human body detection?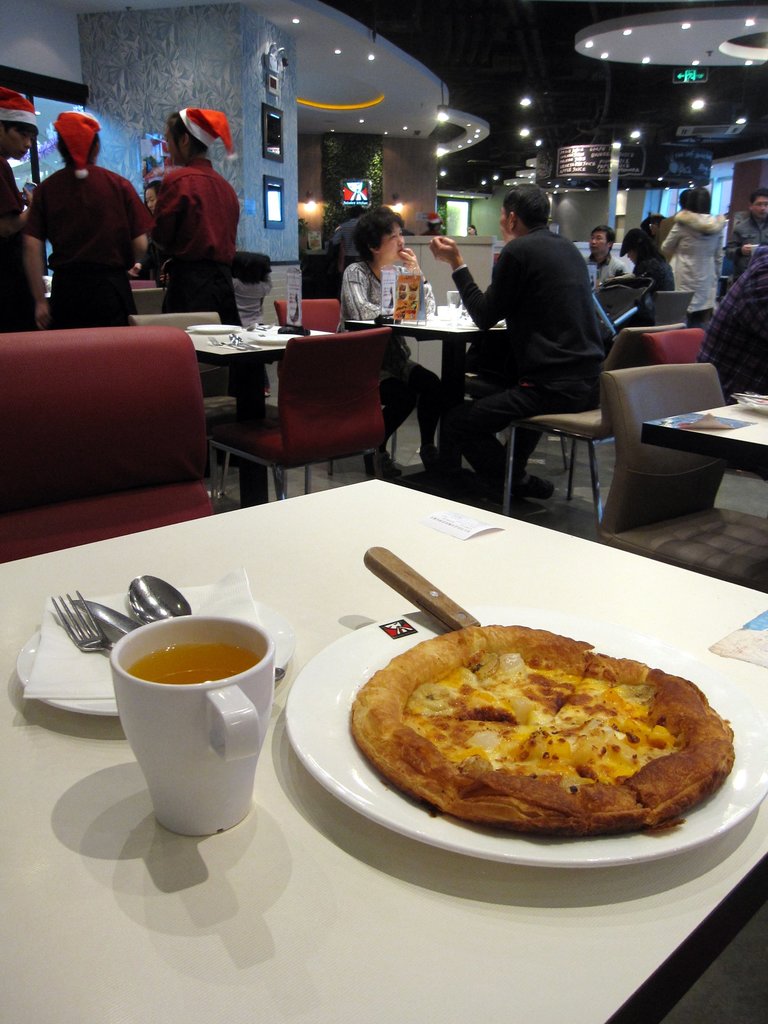
BBox(236, 246, 273, 328)
